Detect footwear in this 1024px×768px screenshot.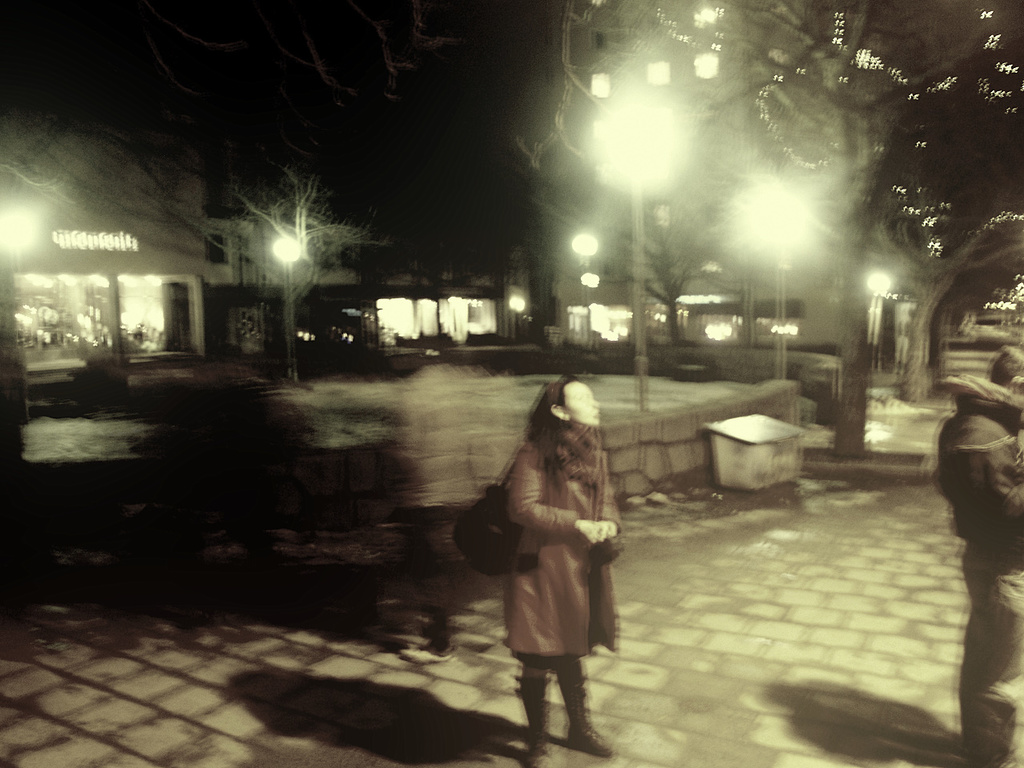
Detection: (554,666,612,760).
